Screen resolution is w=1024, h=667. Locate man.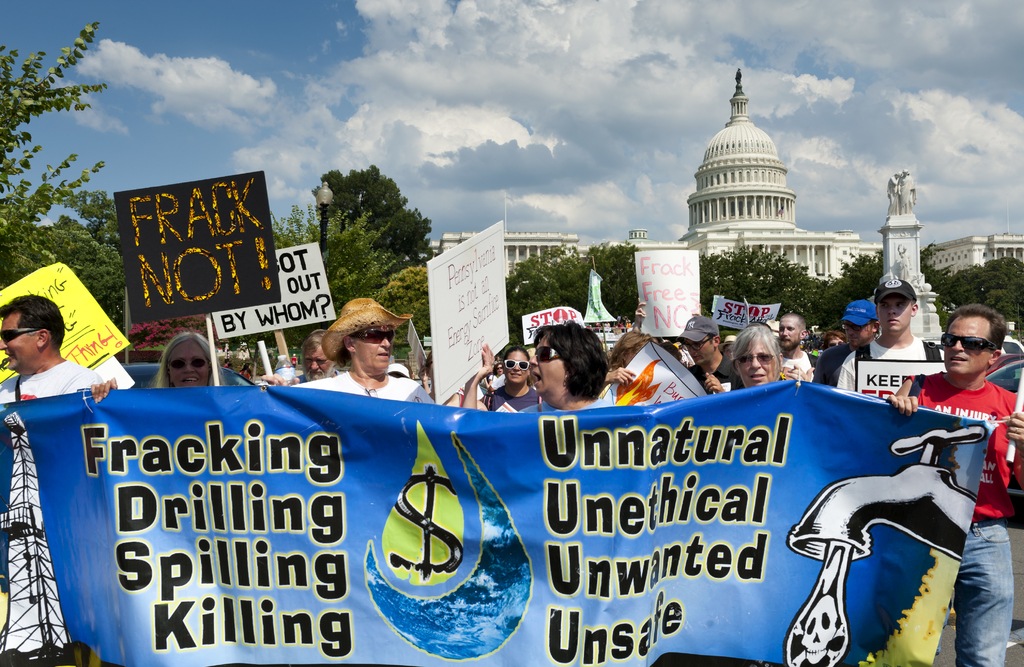
886, 300, 1023, 666.
